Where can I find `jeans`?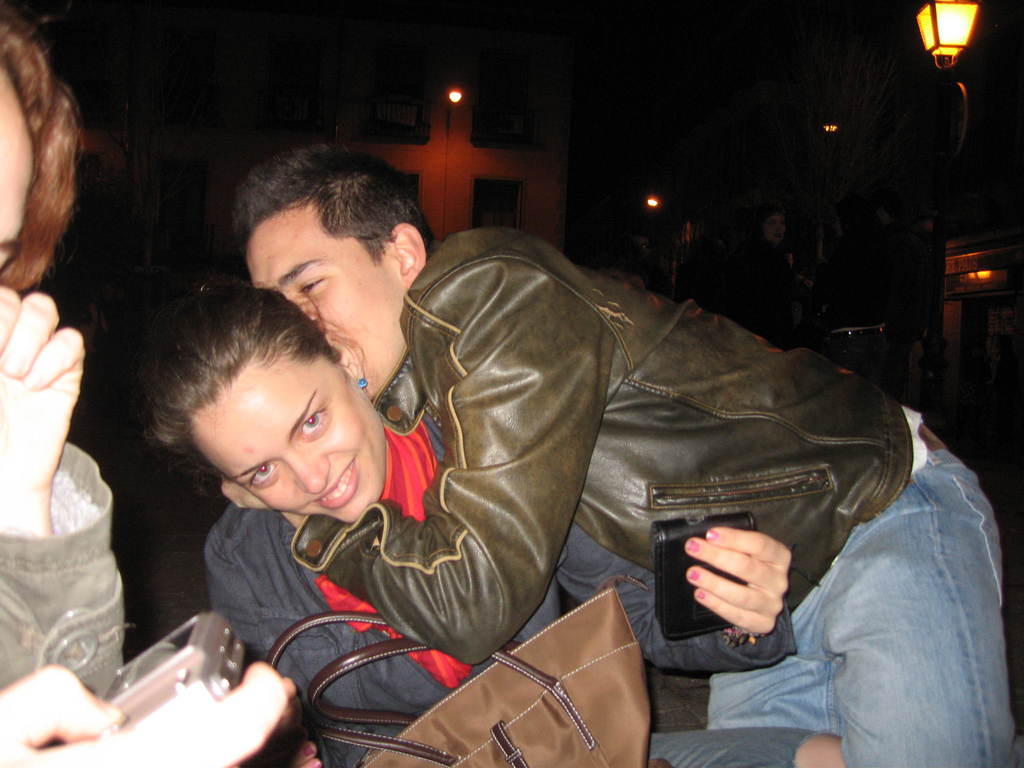
You can find it at [702,444,1023,767].
